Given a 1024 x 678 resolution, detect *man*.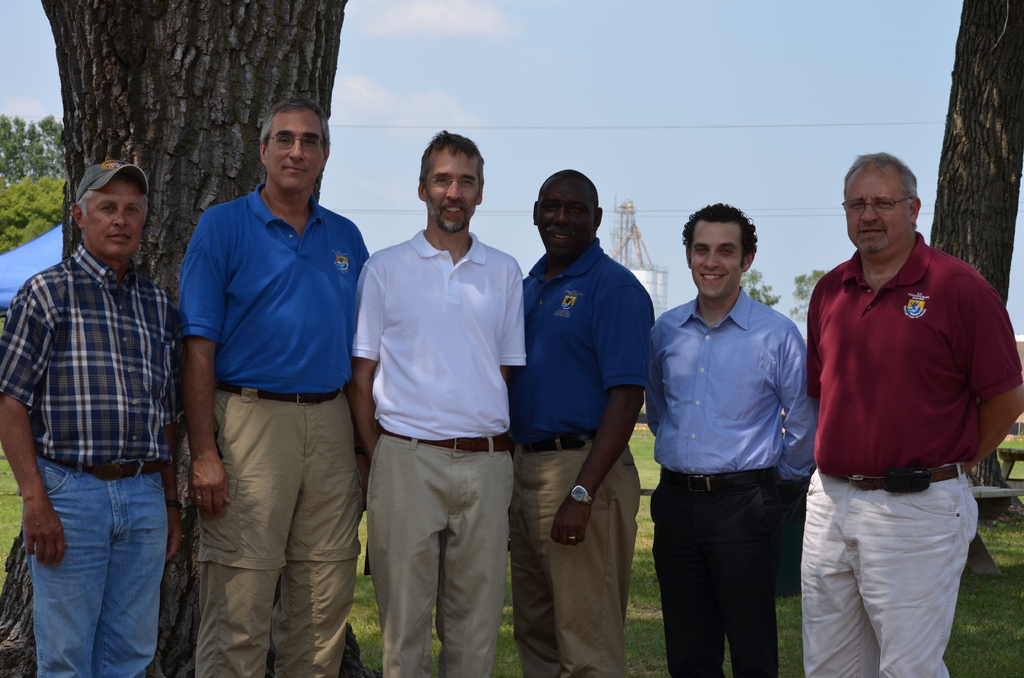
select_region(0, 157, 184, 677).
